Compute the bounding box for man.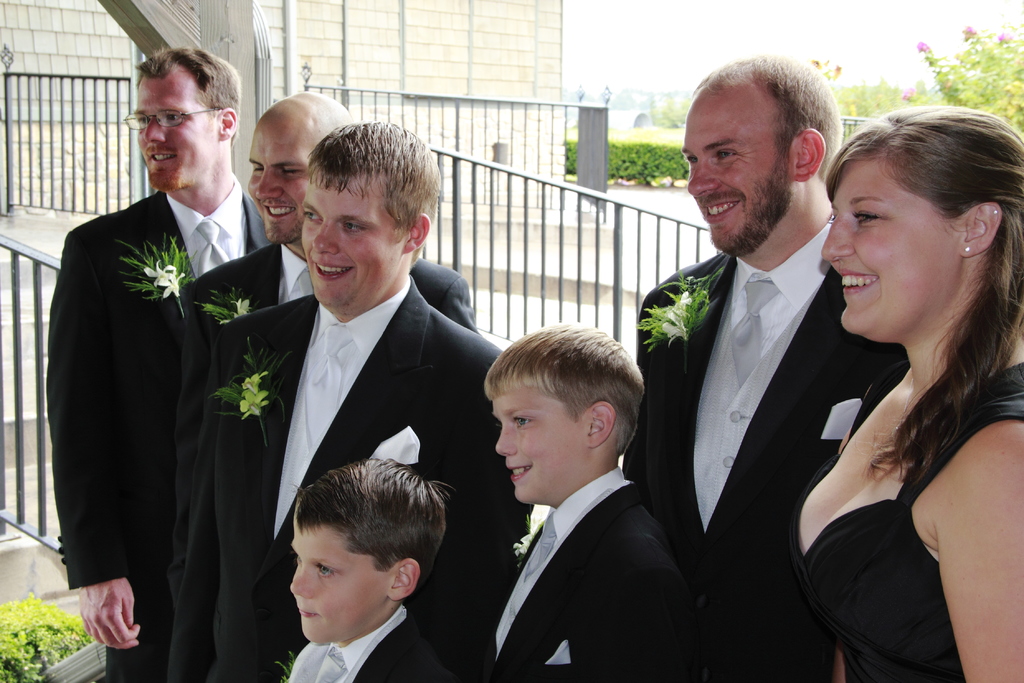
(163,90,479,593).
